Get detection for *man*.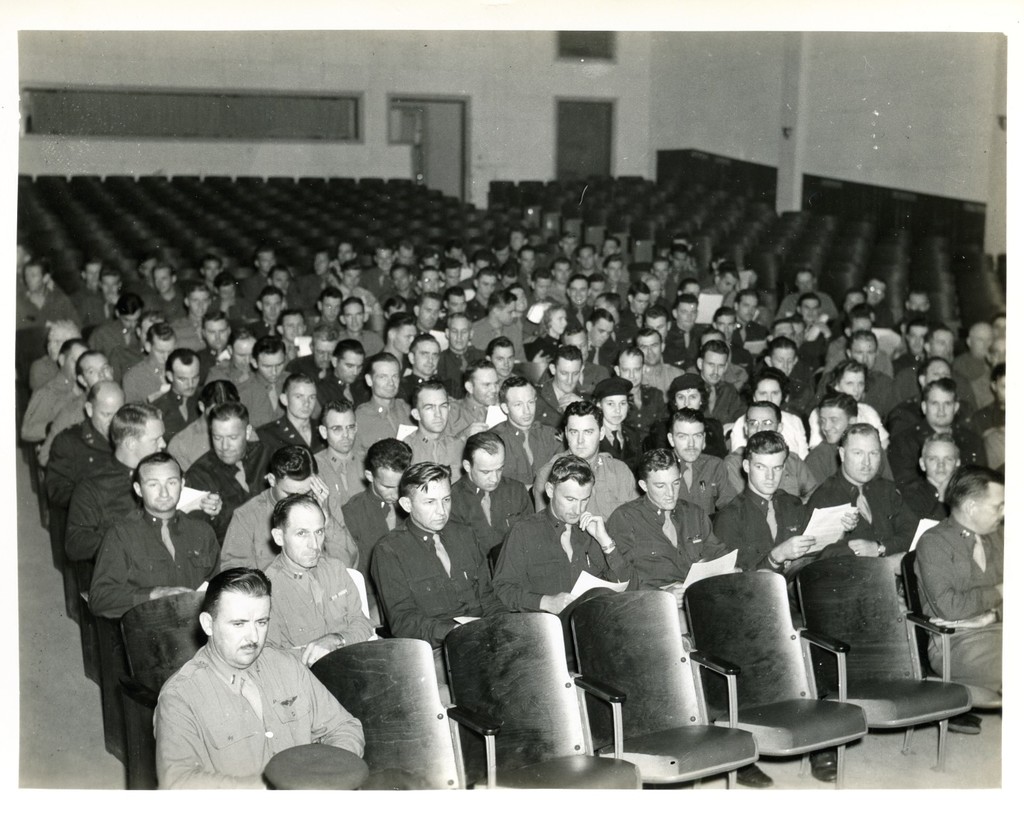
Detection: region(13, 263, 75, 325).
